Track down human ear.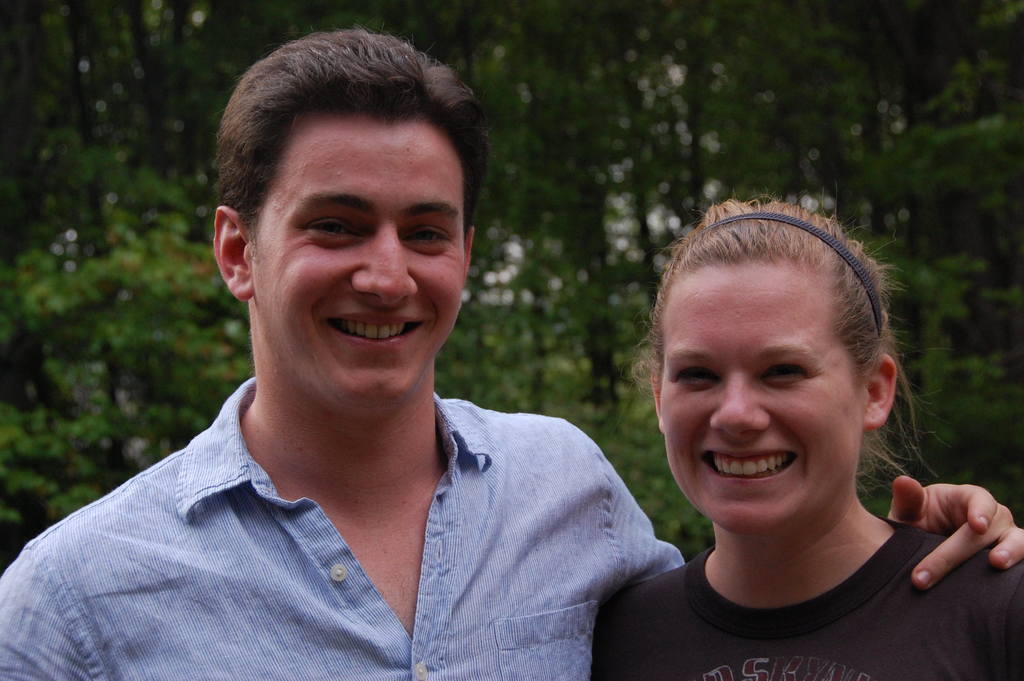
Tracked to bbox=[465, 228, 474, 272].
